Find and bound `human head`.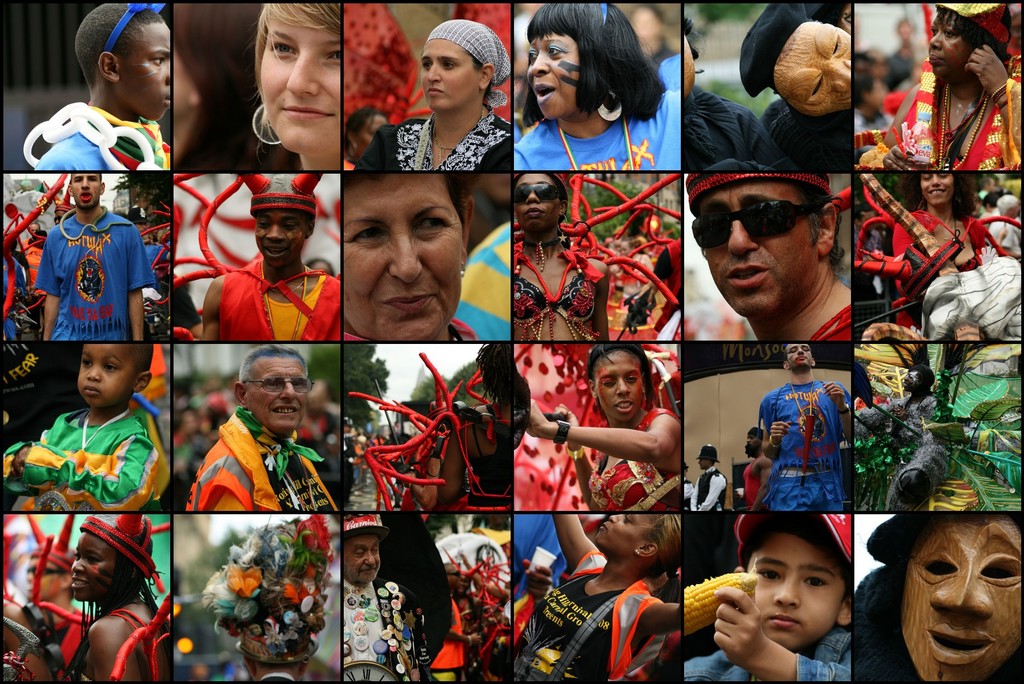
Bound: {"left": 67, "top": 174, "right": 104, "bottom": 210}.
